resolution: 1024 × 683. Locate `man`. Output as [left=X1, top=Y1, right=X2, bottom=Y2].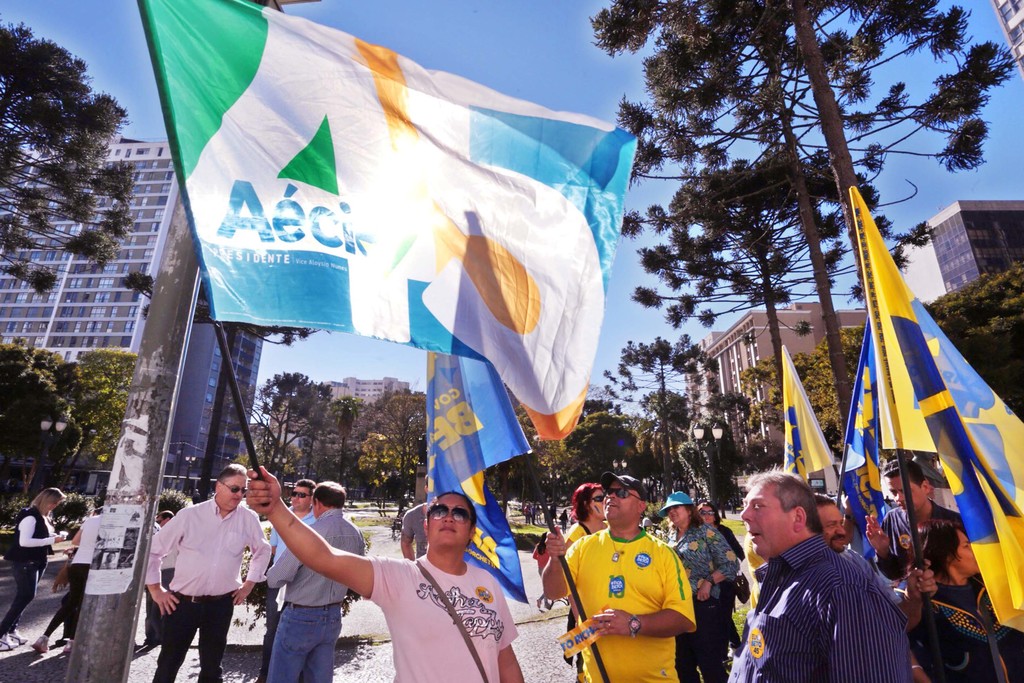
[left=541, top=474, right=698, bottom=682].
